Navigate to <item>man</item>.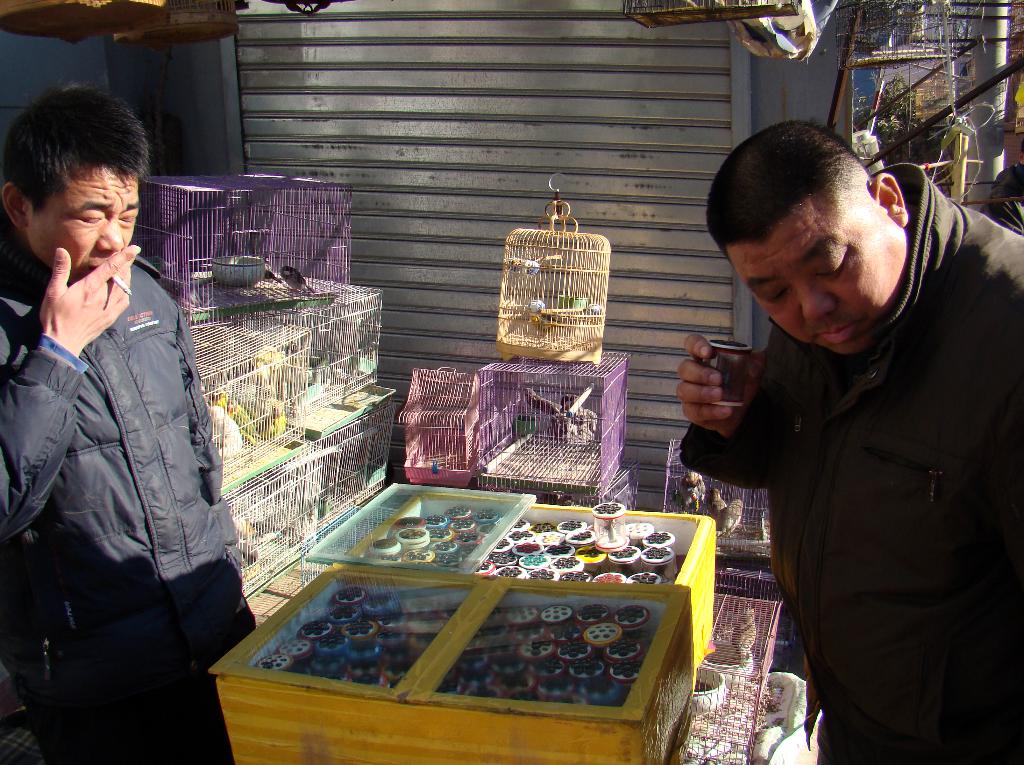
Navigation target: {"left": 0, "top": 81, "right": 254, "bottom": 764}.
